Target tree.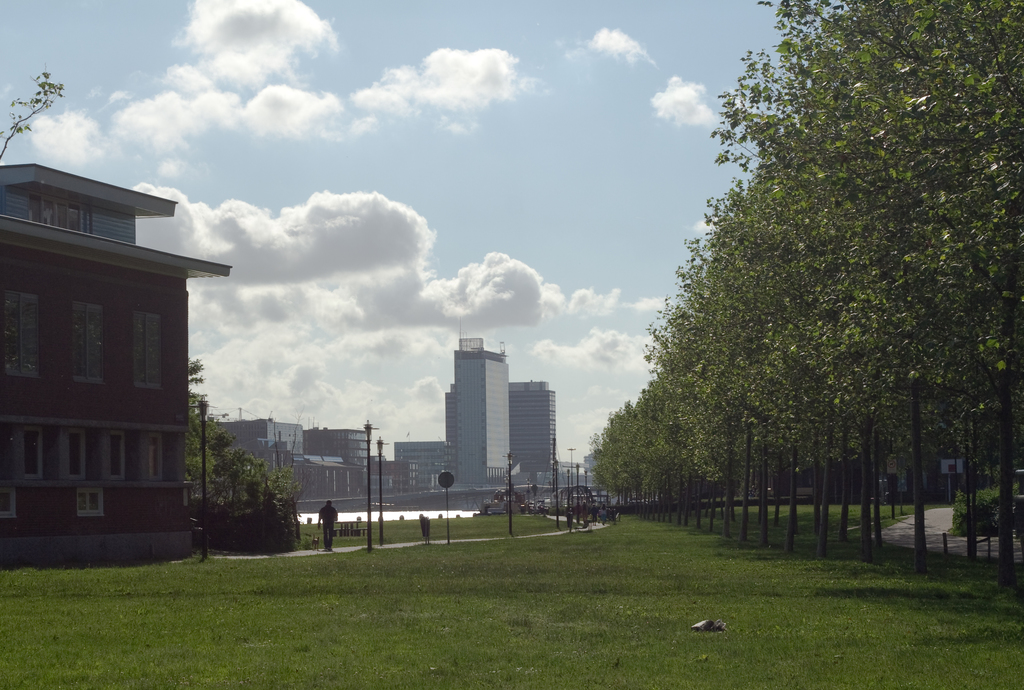
Target region: (x1=196, y1=349, x2=300, y2=554).
